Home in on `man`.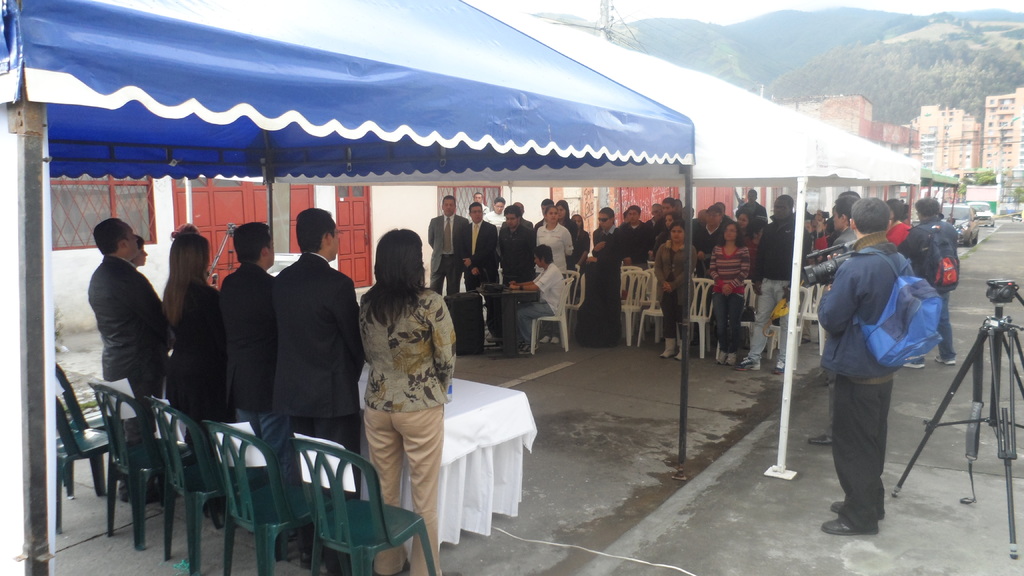
Homed in at (904, 198, 960, 366).
